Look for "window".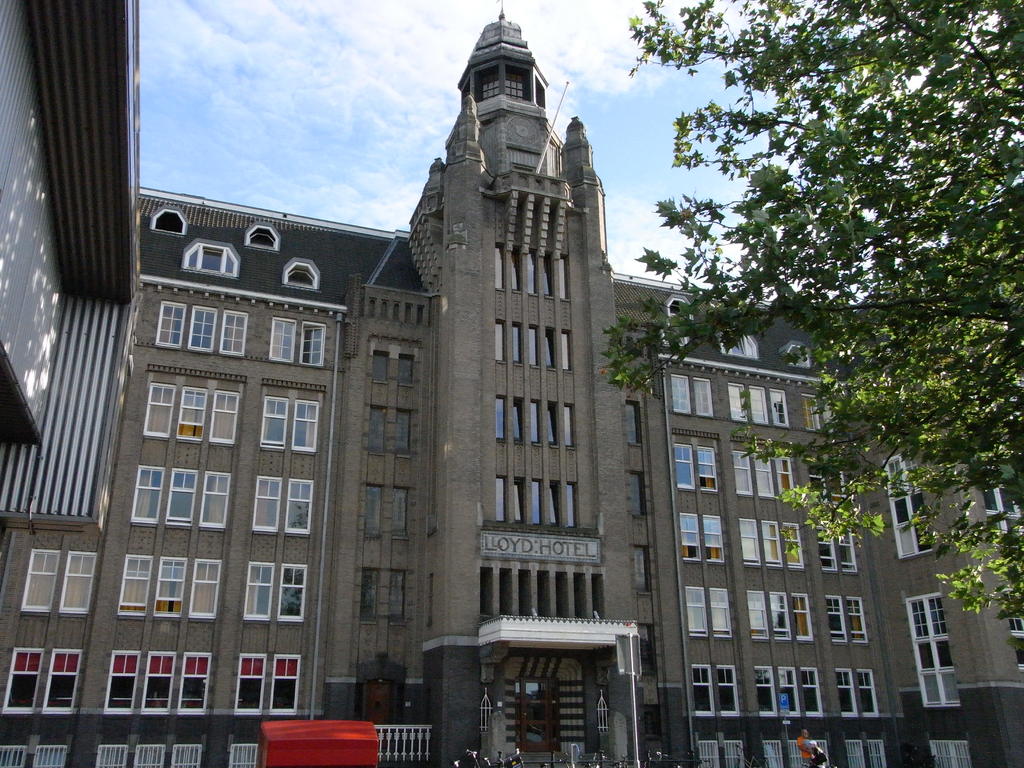
Found: [left=509, top=320, right=524, bottom=366].
